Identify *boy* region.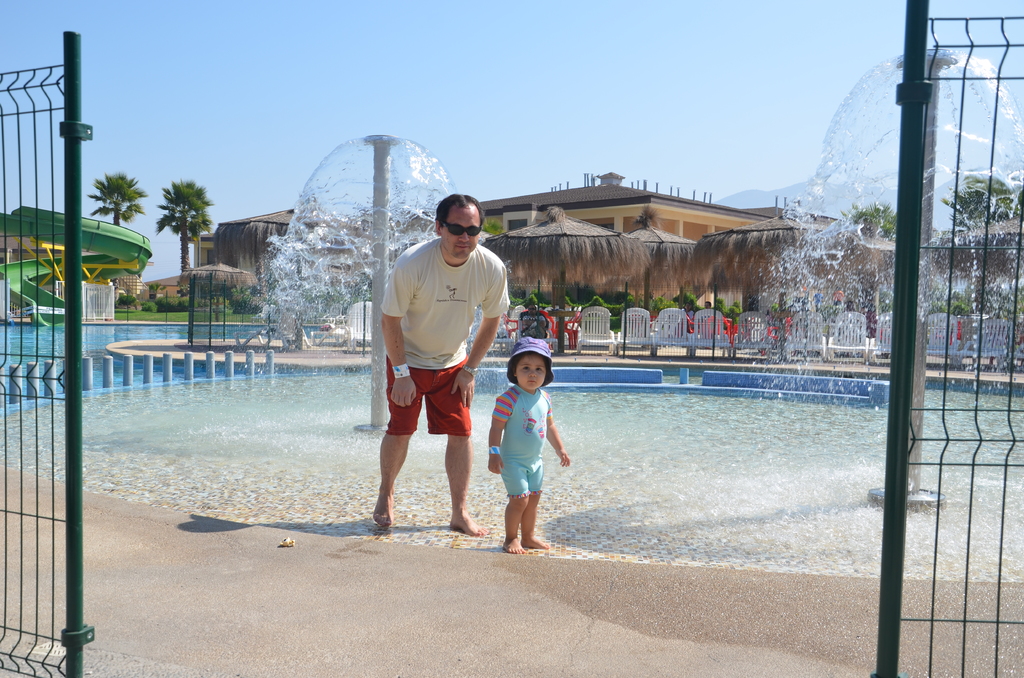
Region: <bbox>480, 344, 576, 559</bbox>.
